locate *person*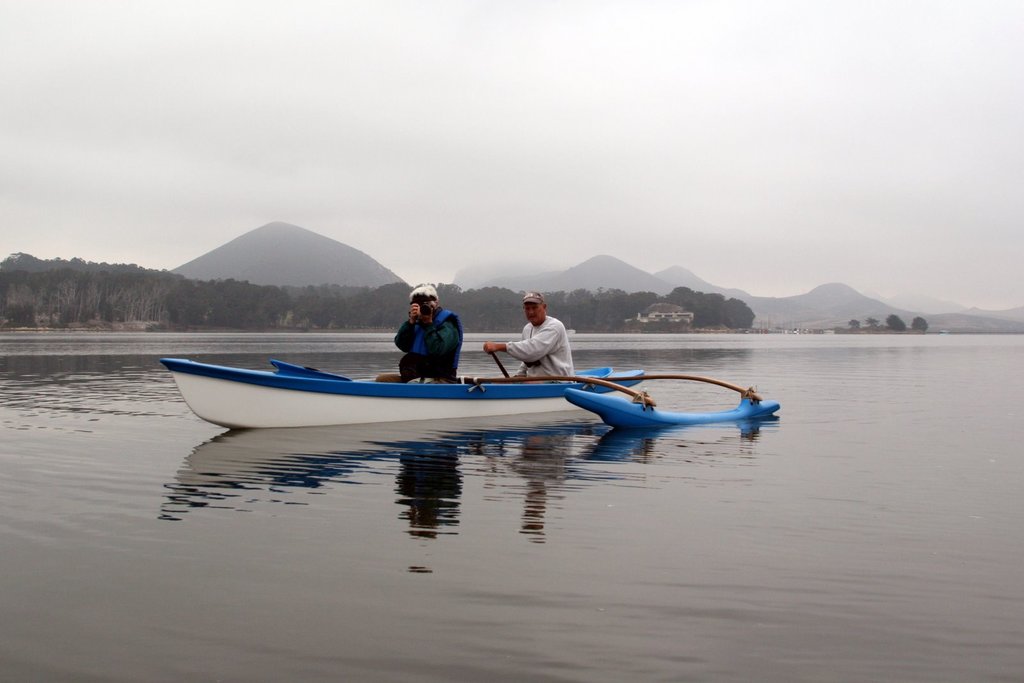
bbox=(385, 290, 460, 383)
